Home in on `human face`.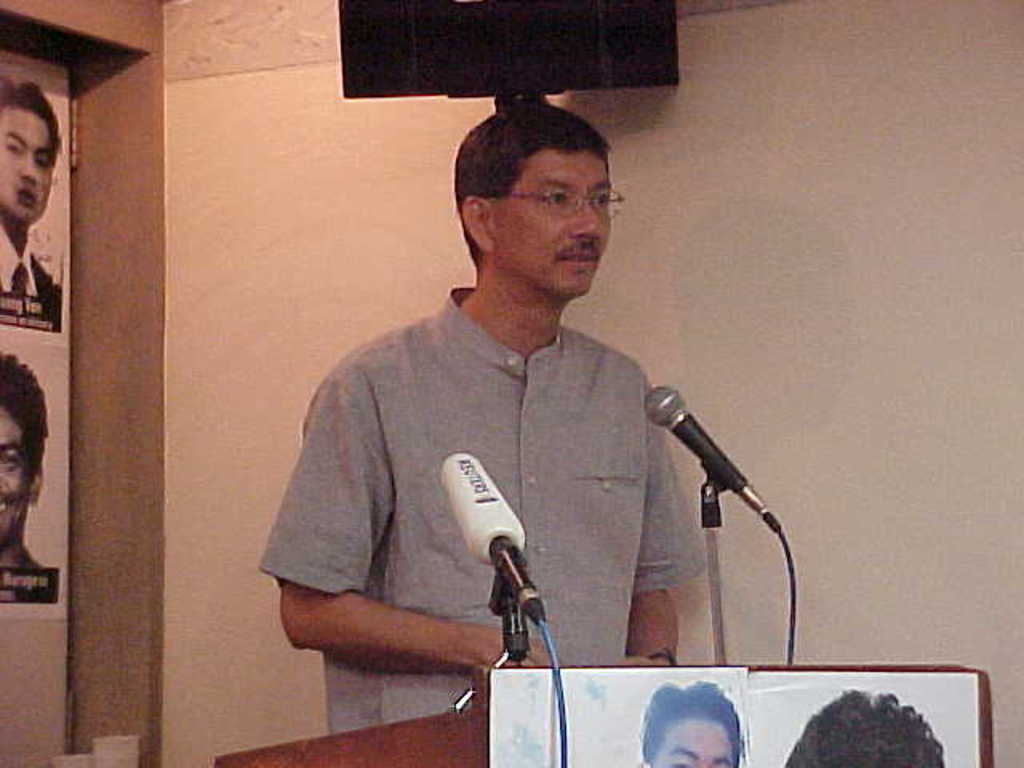
Homed in at box(0, 403, 29, 547).
